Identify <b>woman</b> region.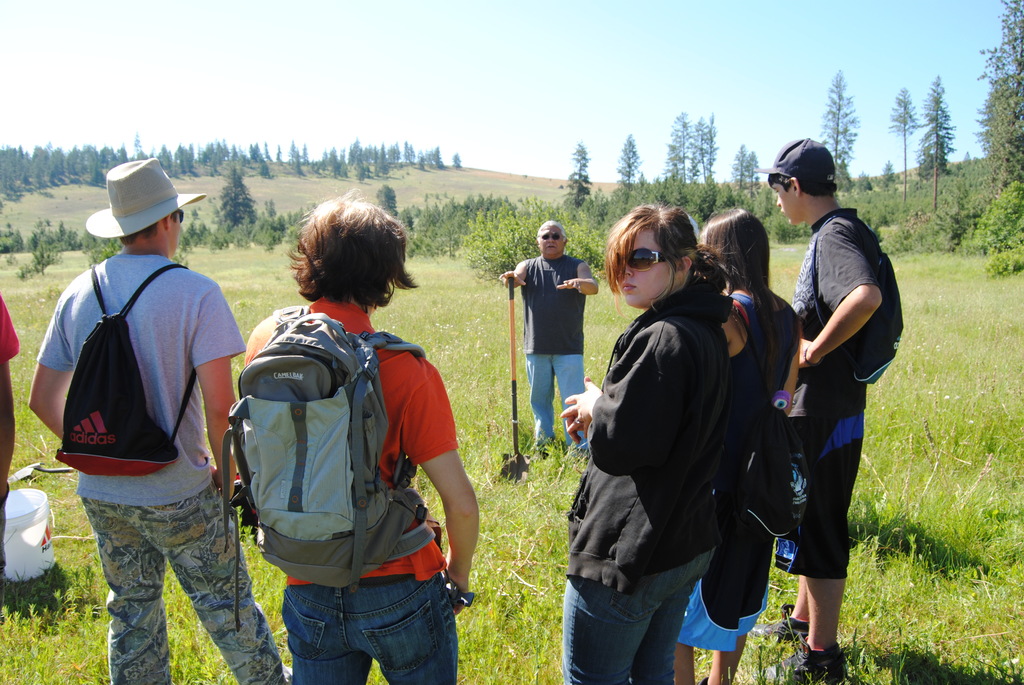
Region: 672/210/803/684.
